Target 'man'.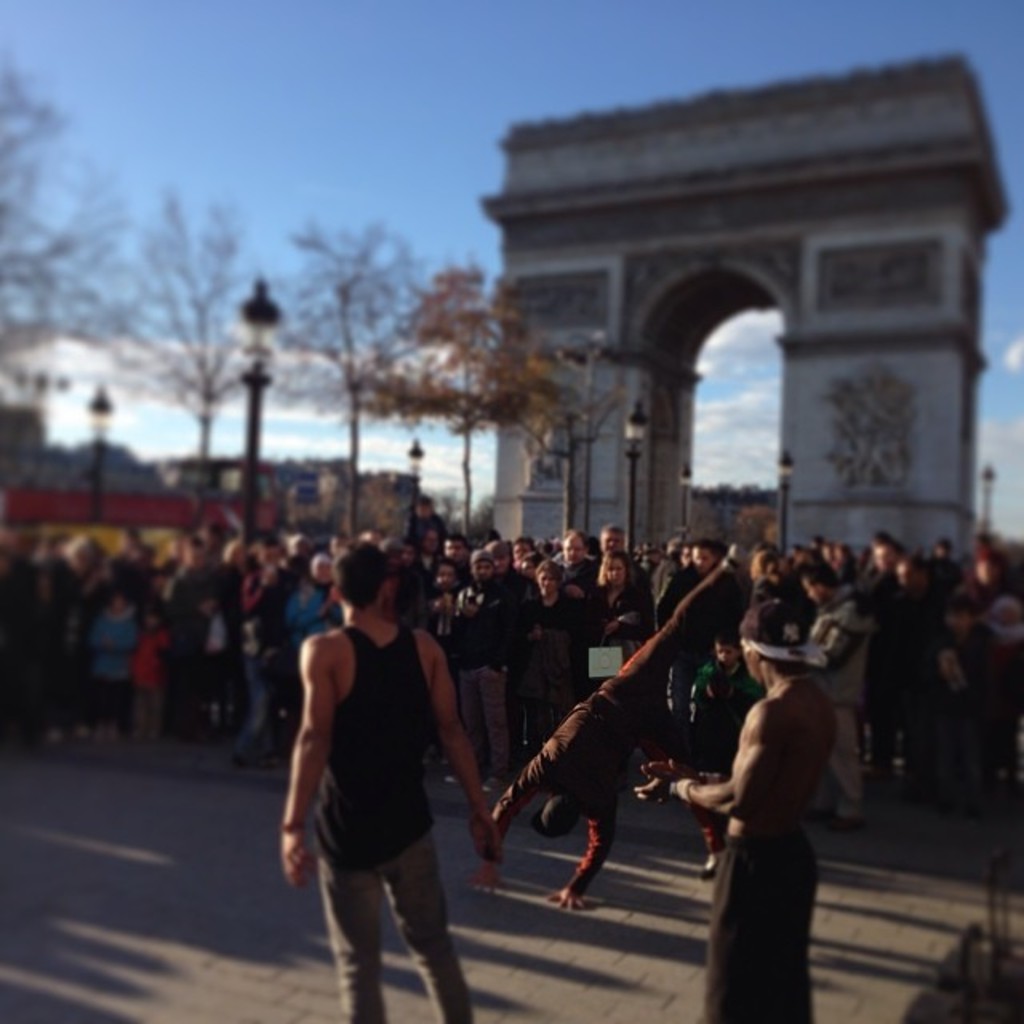
Target region: x1=278, y1=541, x2=504, y2=1011.
